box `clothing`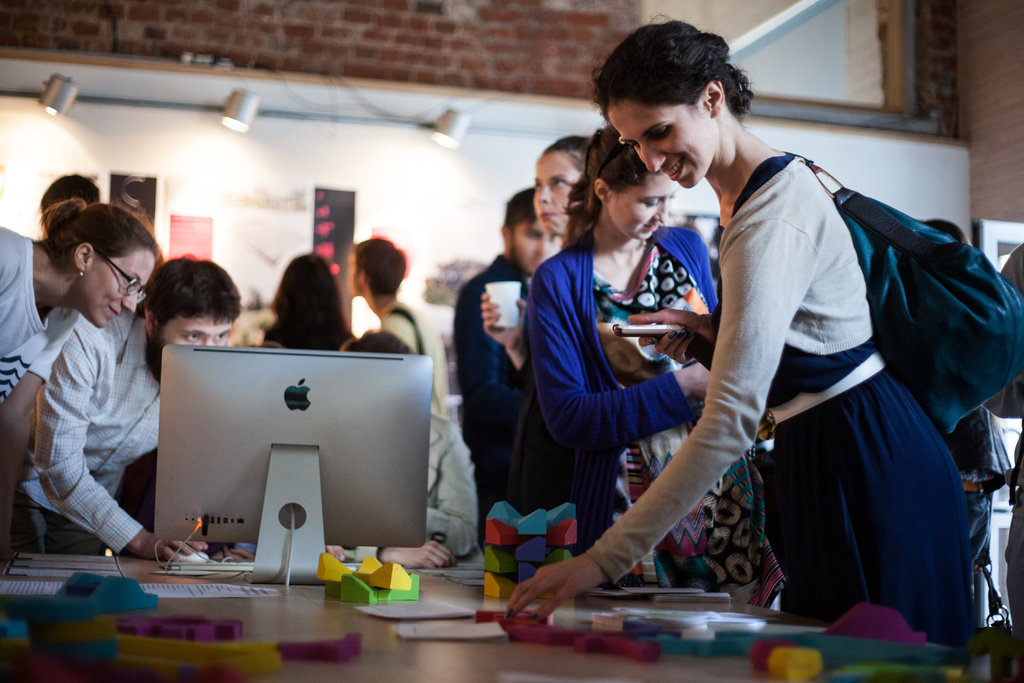
{"left": 451, "top": 259, "right": 538, "bottom": 546}
